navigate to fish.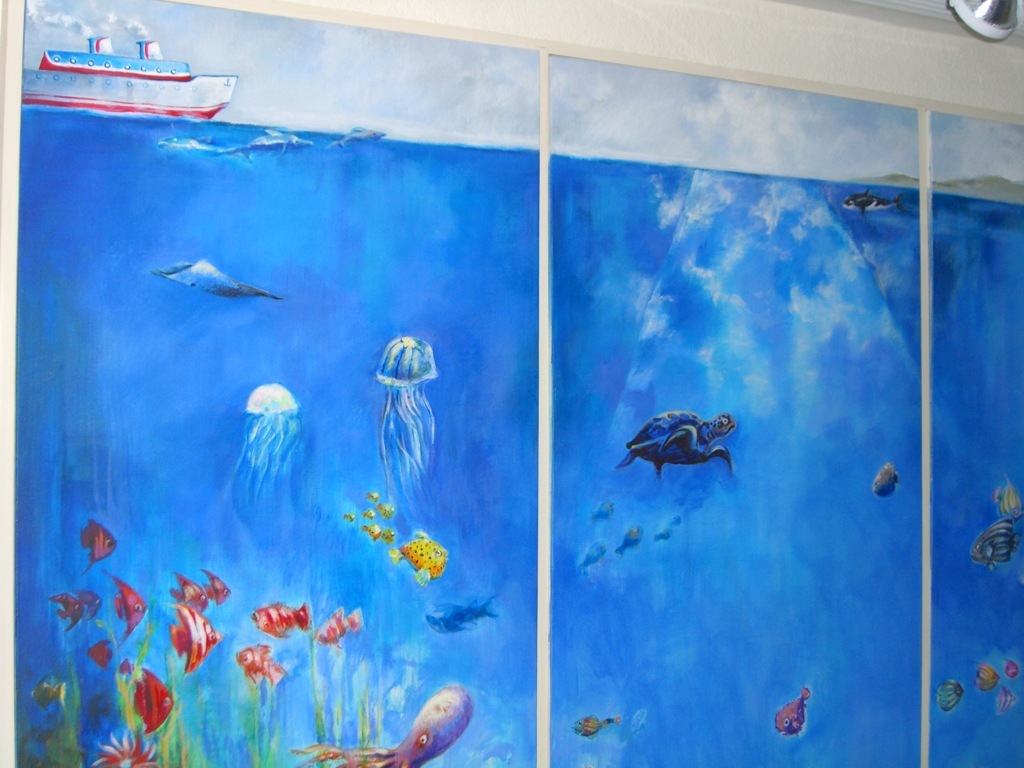
Navigation target: [x1=316, y1=611, x2=367, y2=642].
